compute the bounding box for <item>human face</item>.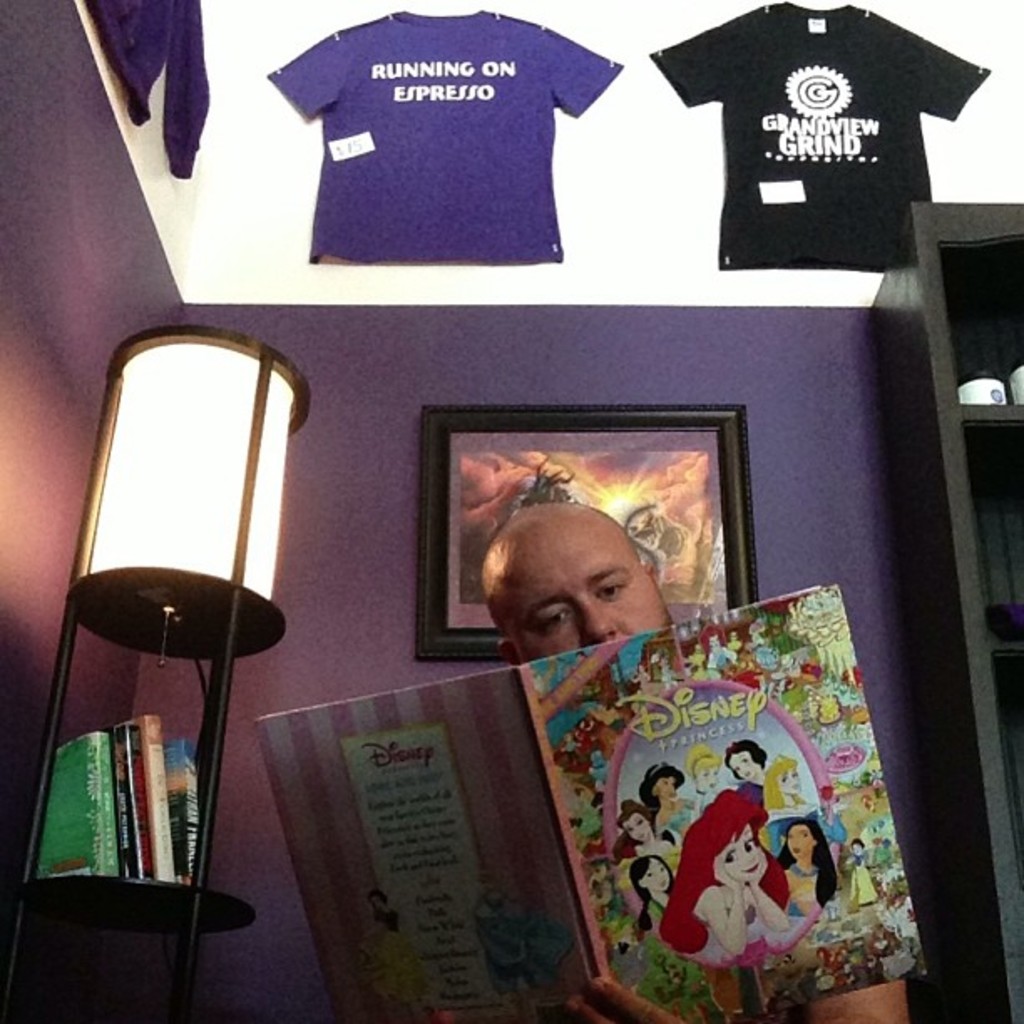
crop(504, 529, 673, 663).
